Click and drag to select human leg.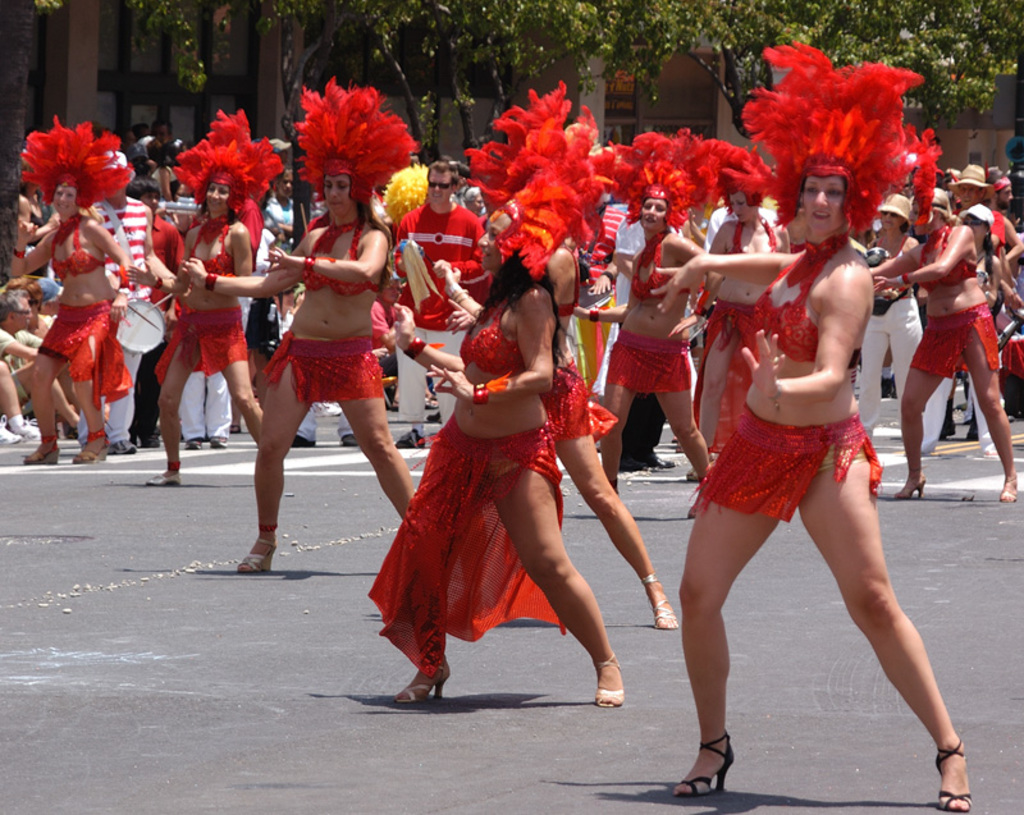
Selection: [left=655, top=339, right=710, bottom=477].
